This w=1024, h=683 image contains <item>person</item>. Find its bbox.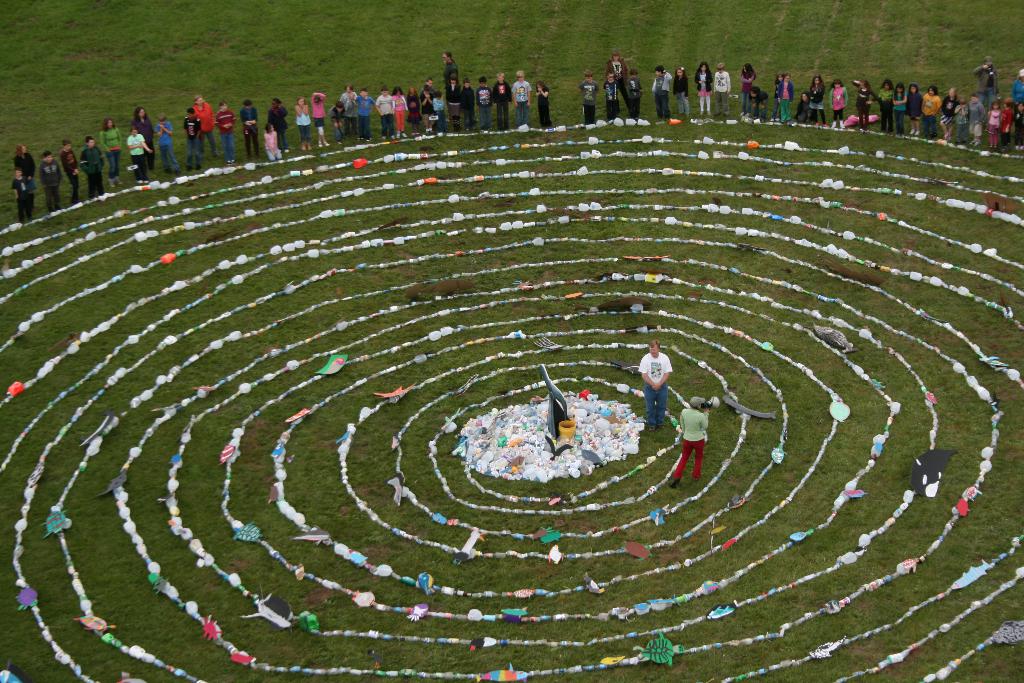
[1016,102,1023,132].
